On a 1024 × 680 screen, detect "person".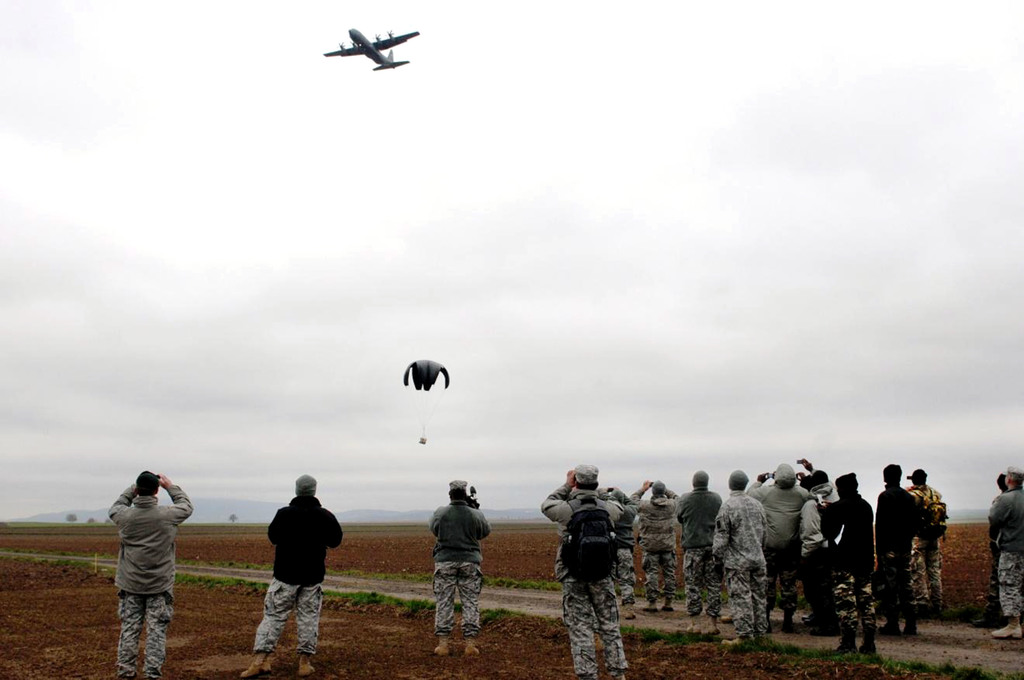
crop(970, 474, 1009, 629).
